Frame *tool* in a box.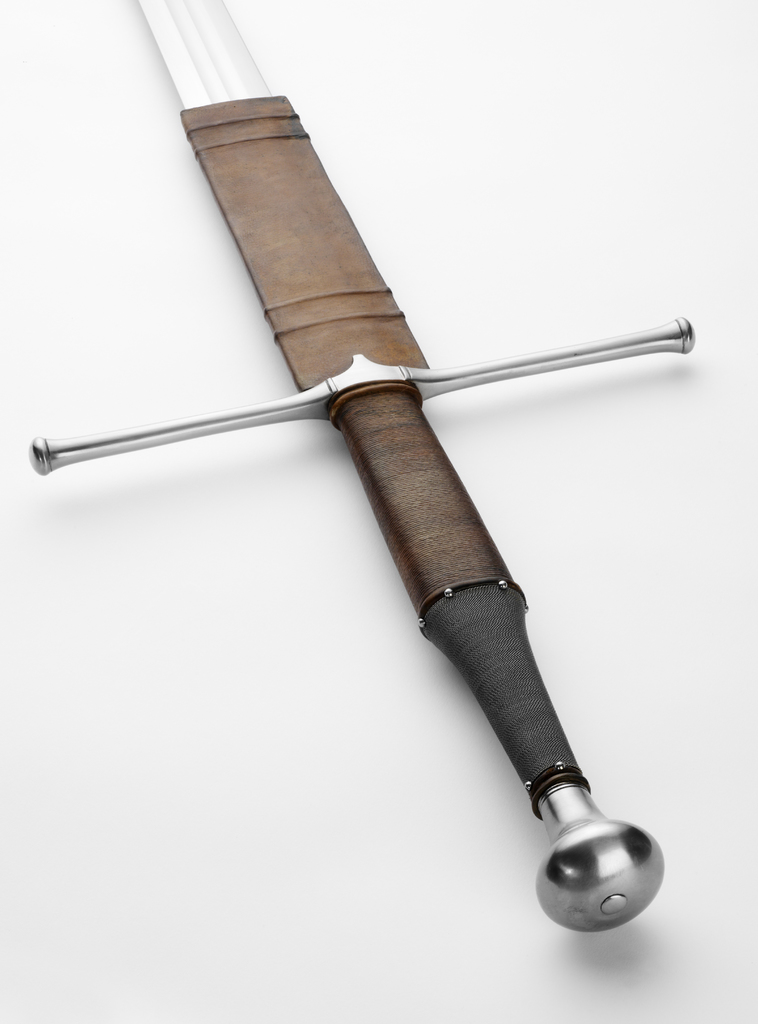
(x1=31, y1=8, x2=701, y2=938).
